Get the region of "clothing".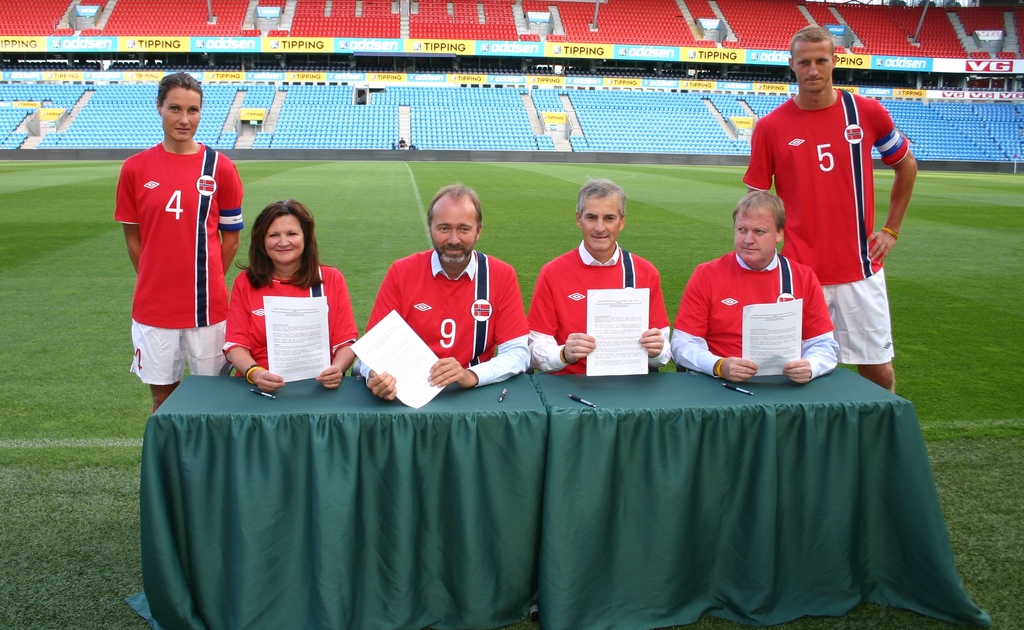
<region>666, 252, 841, 382</region>.
